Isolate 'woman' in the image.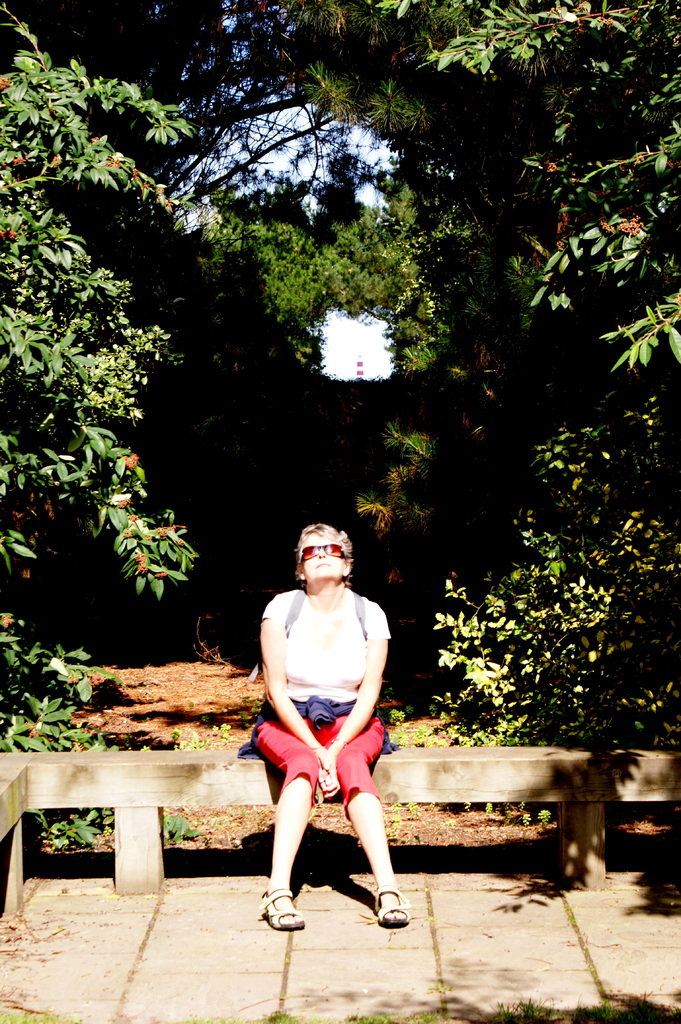
Isolated region: (left=253, top=525, right=412, bottom=930).
